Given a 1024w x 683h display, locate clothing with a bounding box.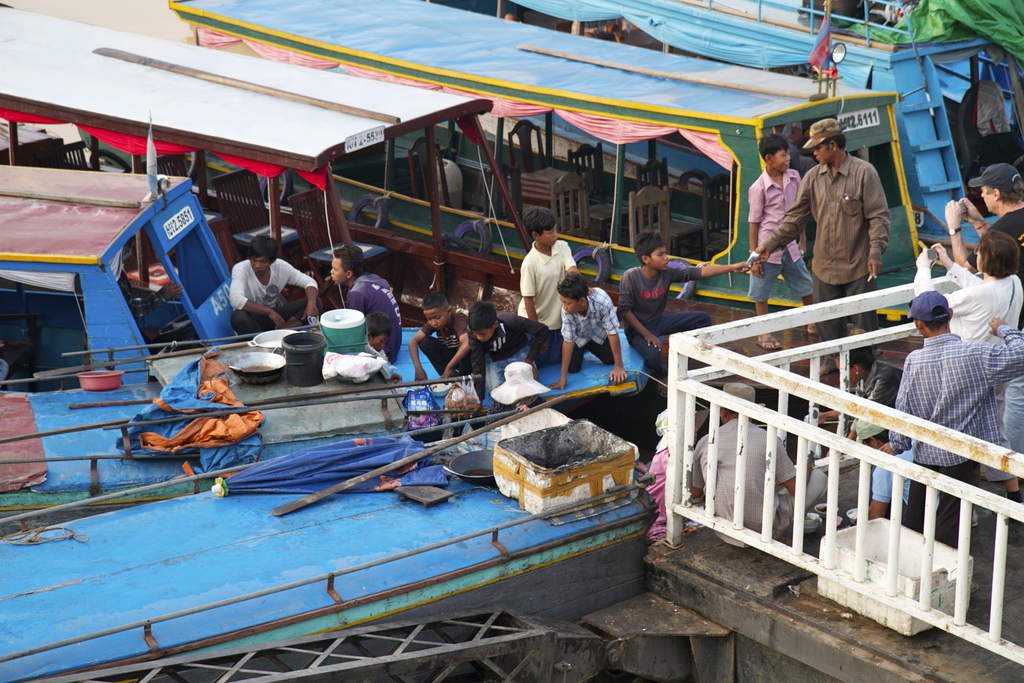
Located: pyautogui.locateOnScreen(894, 340, 1022, 544).
